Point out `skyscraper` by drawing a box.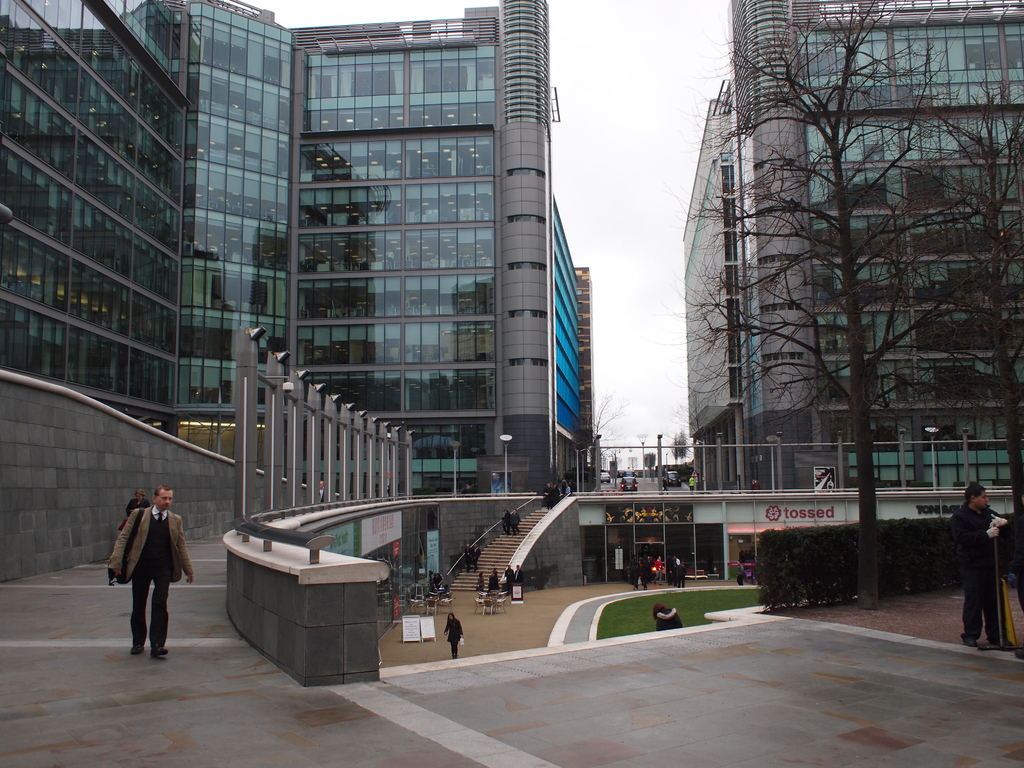
[673, 0, 1022, 505].
